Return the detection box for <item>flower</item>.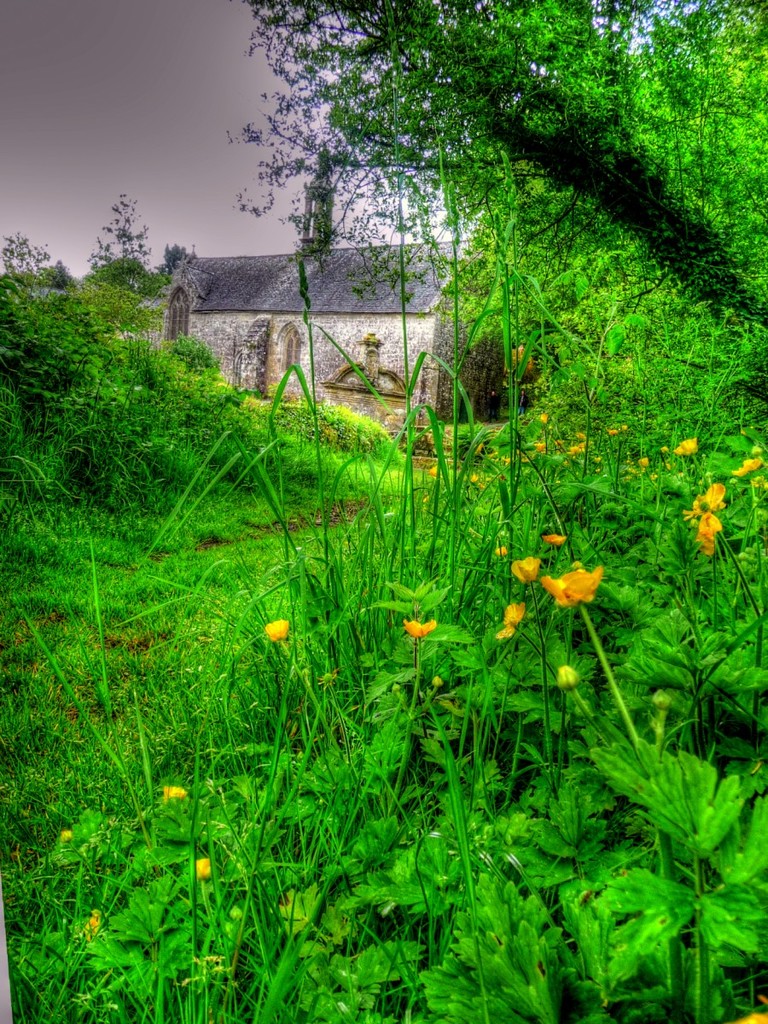
672/434/701/454.
